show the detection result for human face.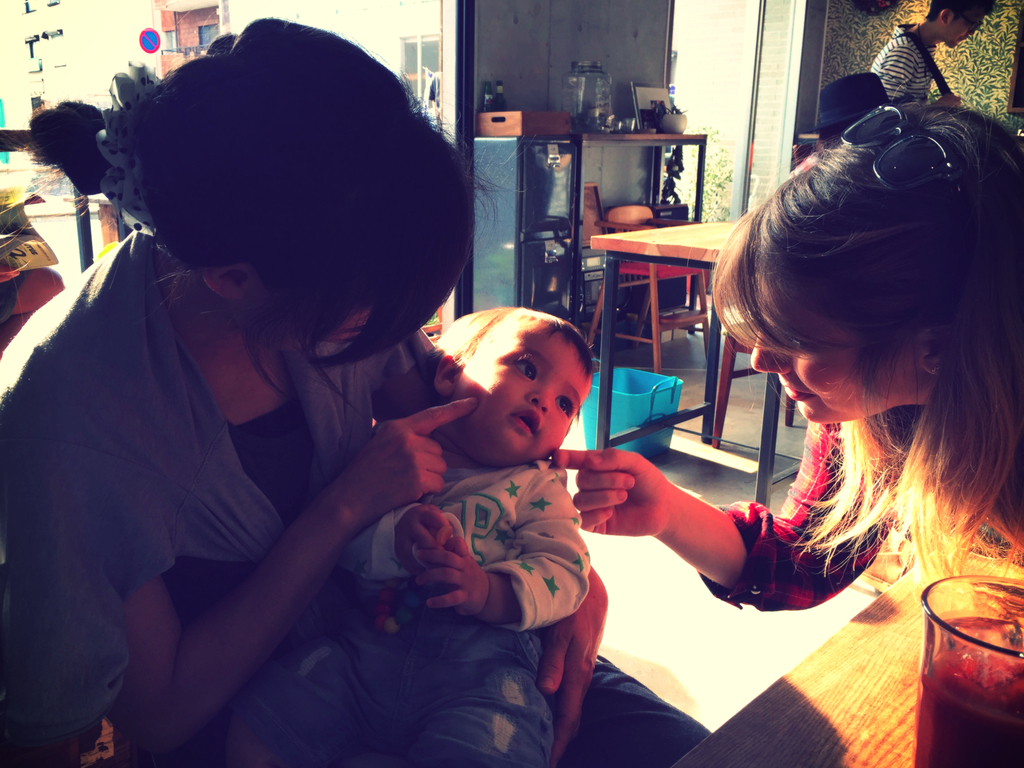
[946, 13, 988, 49].
